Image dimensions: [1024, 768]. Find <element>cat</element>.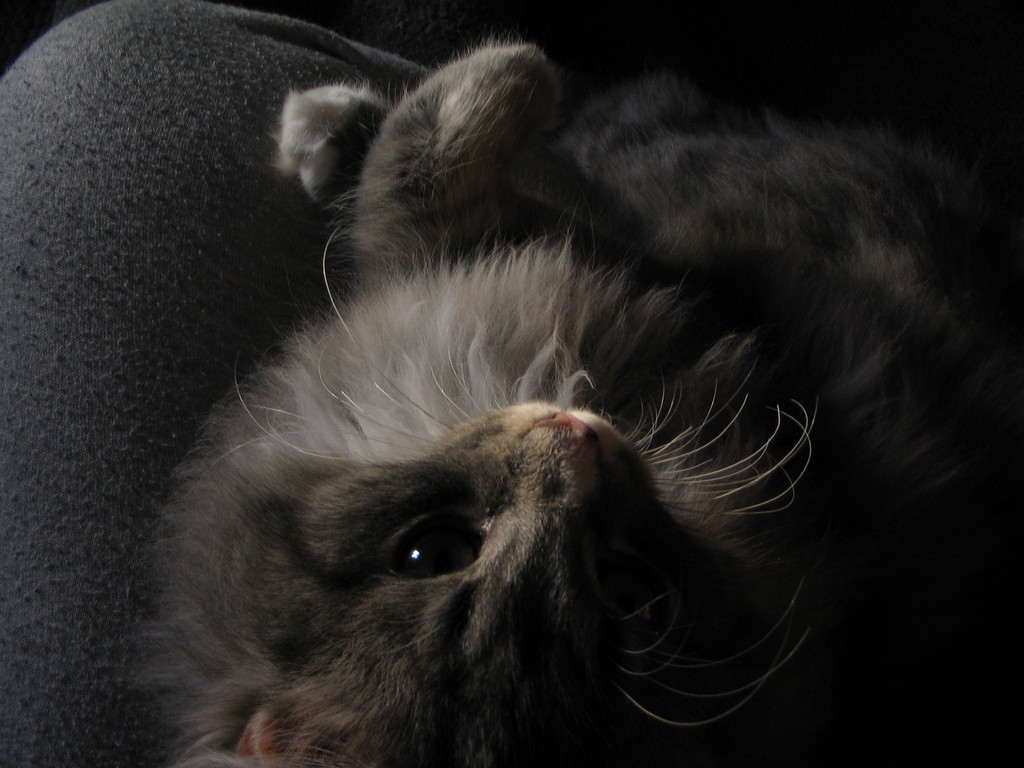
[left=126, top=0, right=1023, bottom=767].
